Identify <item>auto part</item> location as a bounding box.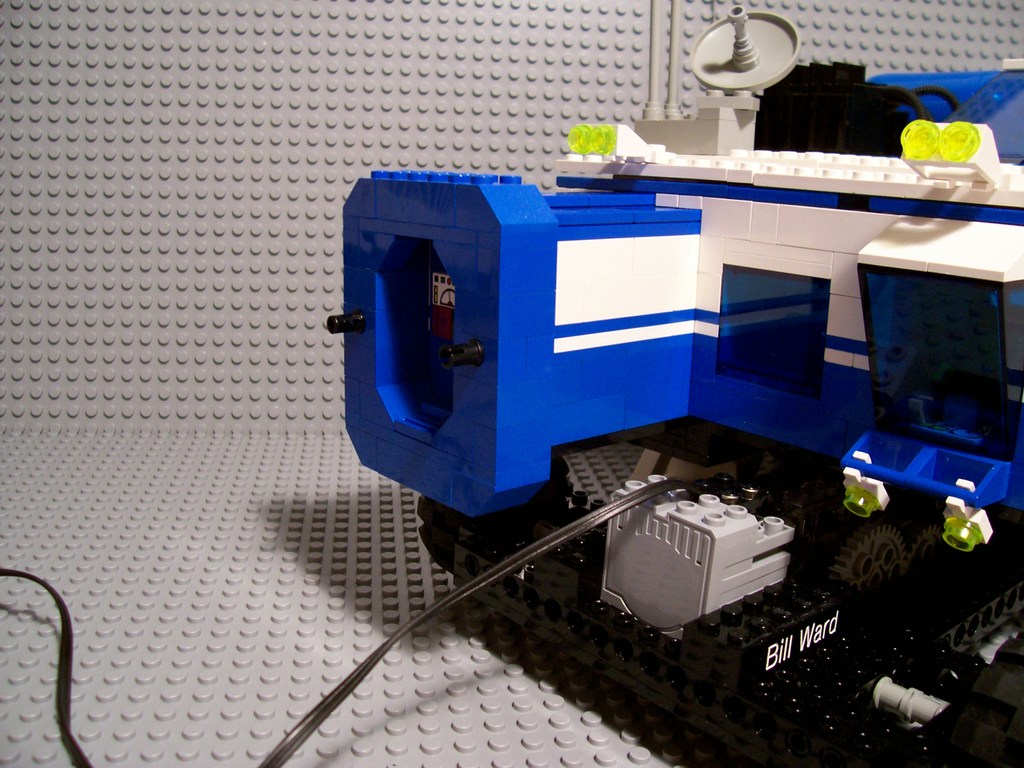
(left=479, top=495, right=915, bottom=752).
